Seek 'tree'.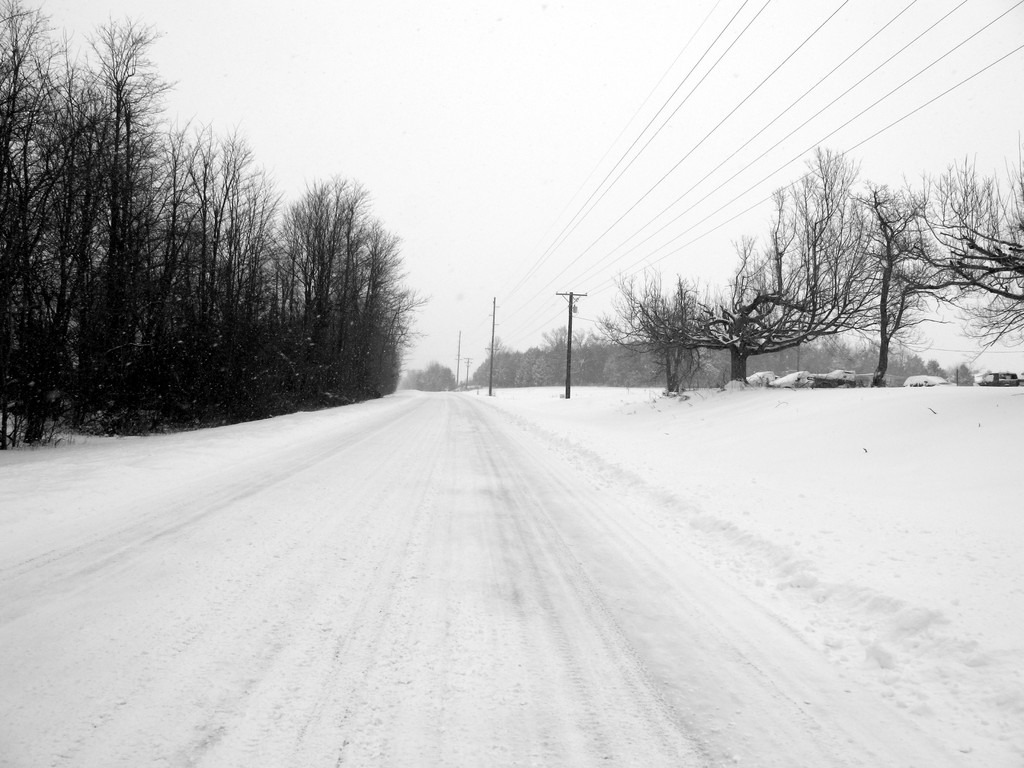
(x1=914, y1=163, x2=1023, y2=330).
